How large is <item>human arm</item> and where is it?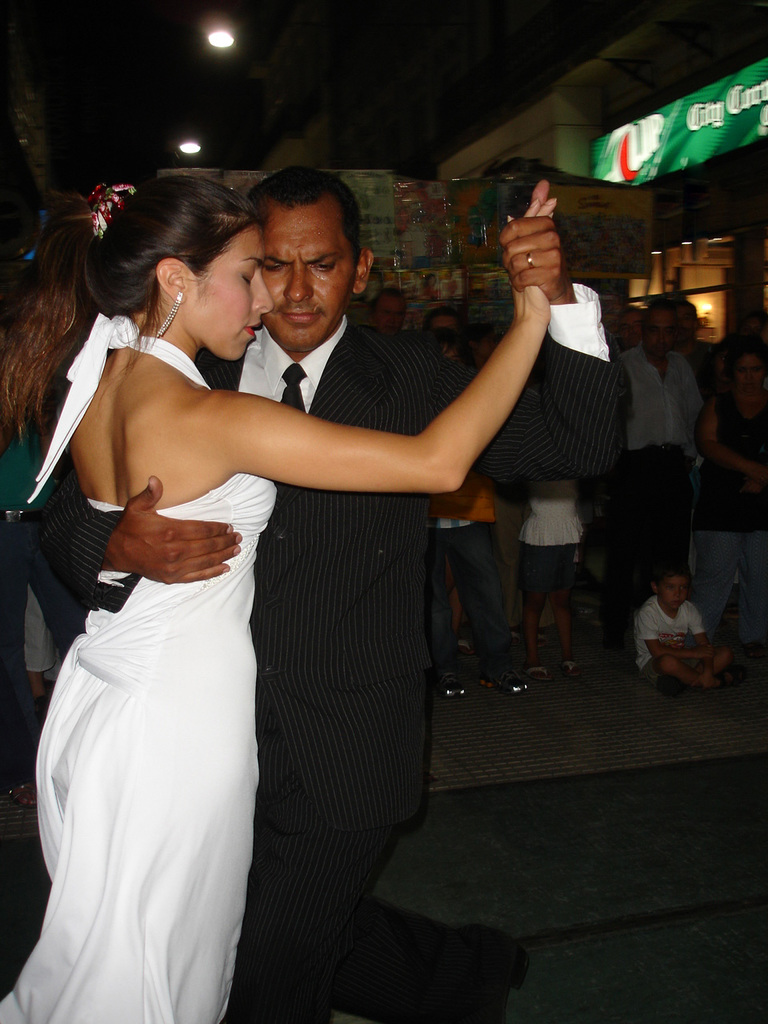
Bounding box: left=742, top=471, right=767, bottom=489.
